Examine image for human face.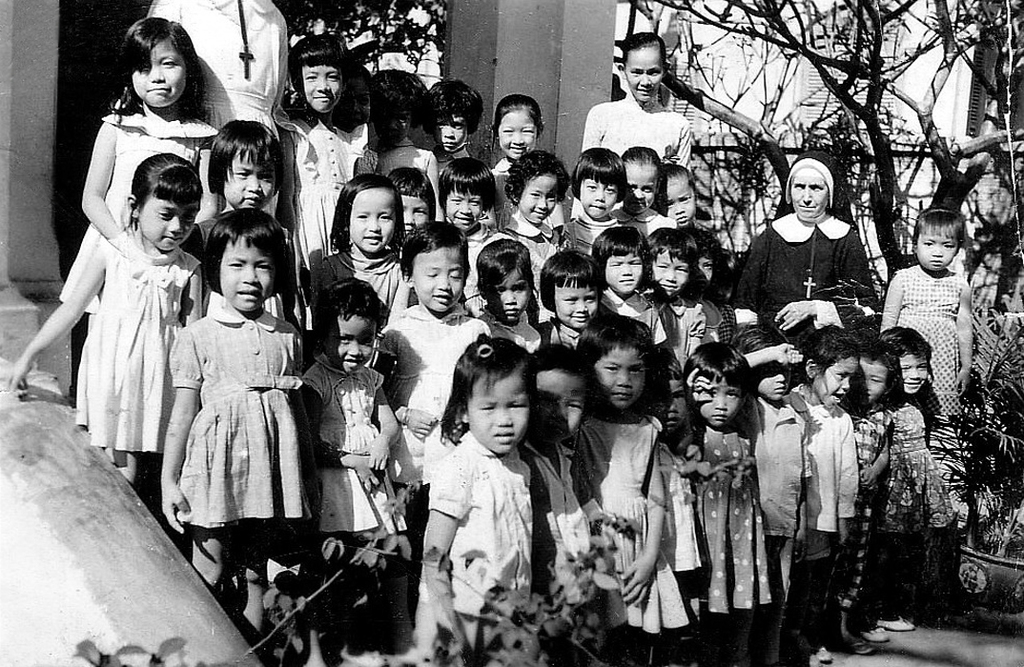
Examination result: pyautogui.locateOnScreen(338, 77, 372, 121).
